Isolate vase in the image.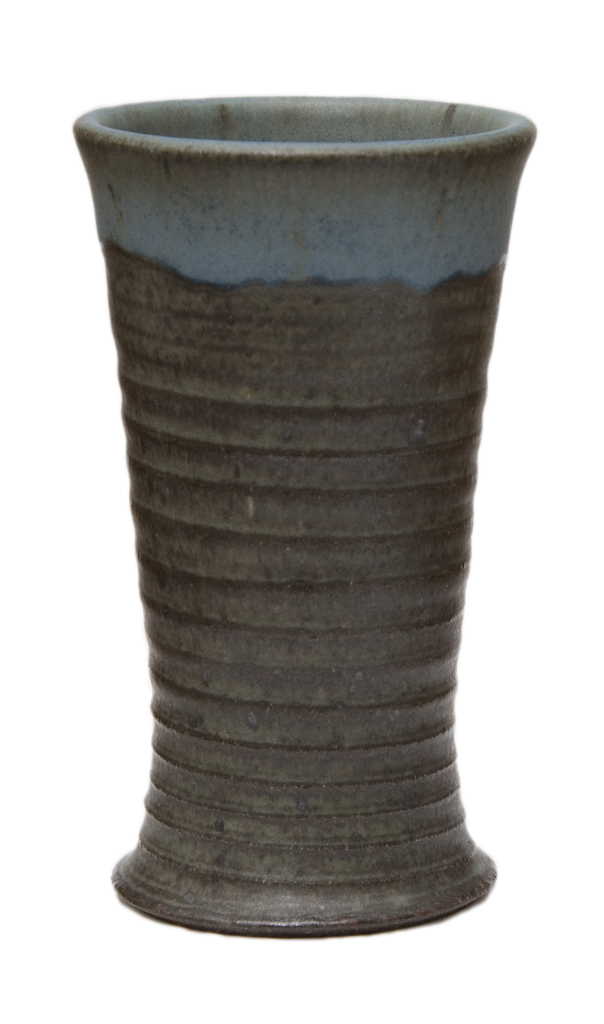
Isolated region: {"x1": 67, "y1": 92, "x2": 537, "y2": 934}.
